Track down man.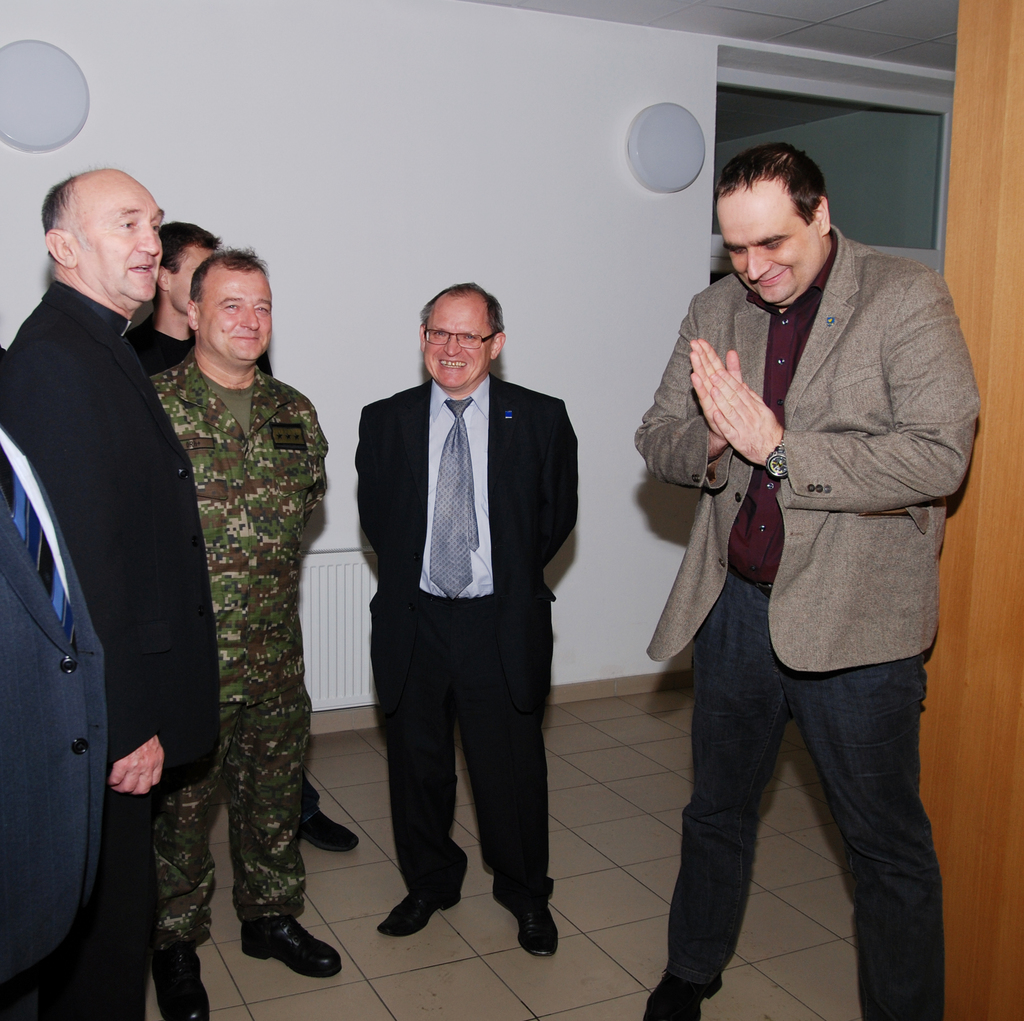
Tracked to l=356, t=276, r=582, b=957.
